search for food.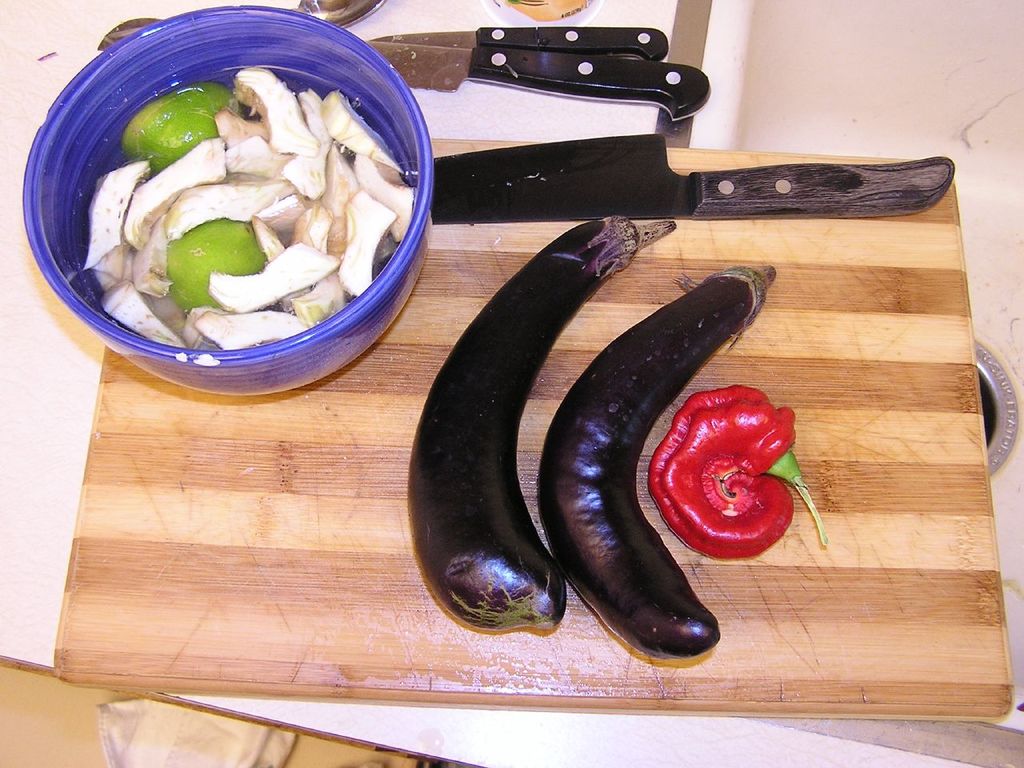
Found at BBox(402, 212, 830, 658).
